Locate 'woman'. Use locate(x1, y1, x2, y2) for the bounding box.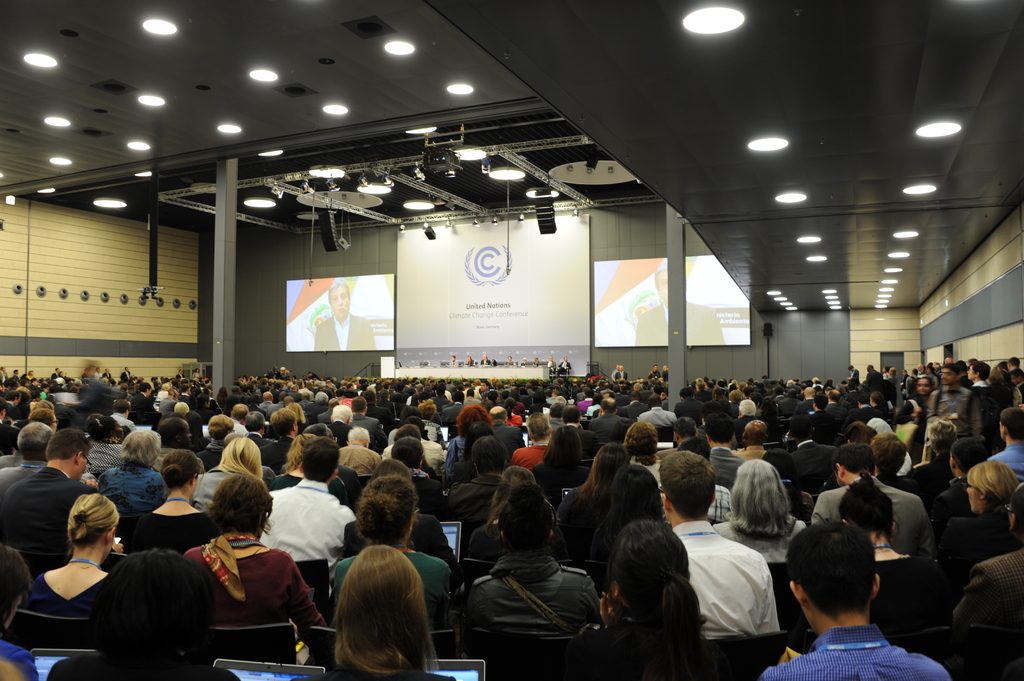
locate(461, 465, 579, 560).
